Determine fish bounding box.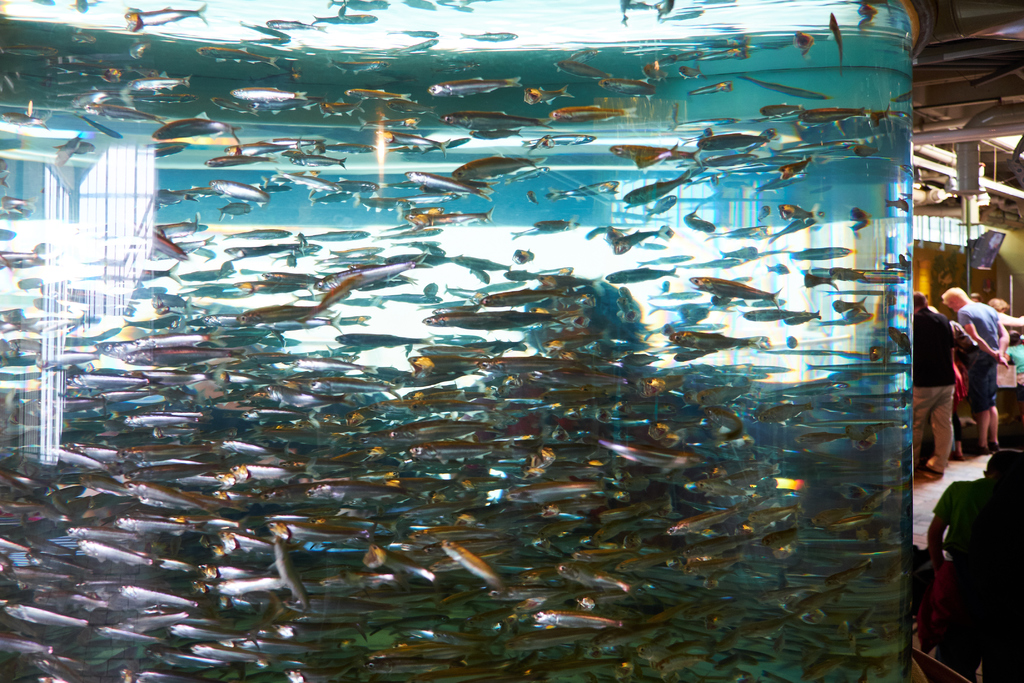
Determined: (left=525, top=185, right=538, bottom=206).
